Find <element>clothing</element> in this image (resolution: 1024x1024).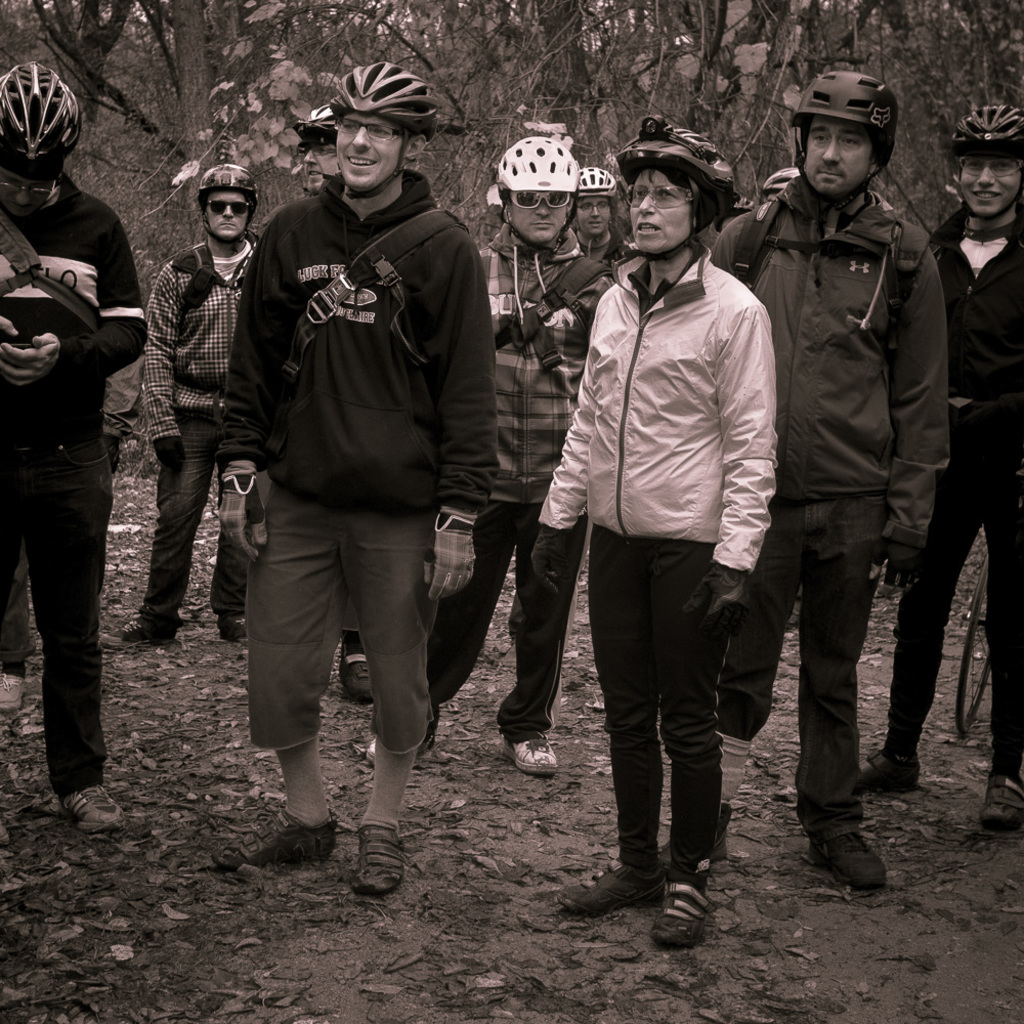
220:125:483:750.
